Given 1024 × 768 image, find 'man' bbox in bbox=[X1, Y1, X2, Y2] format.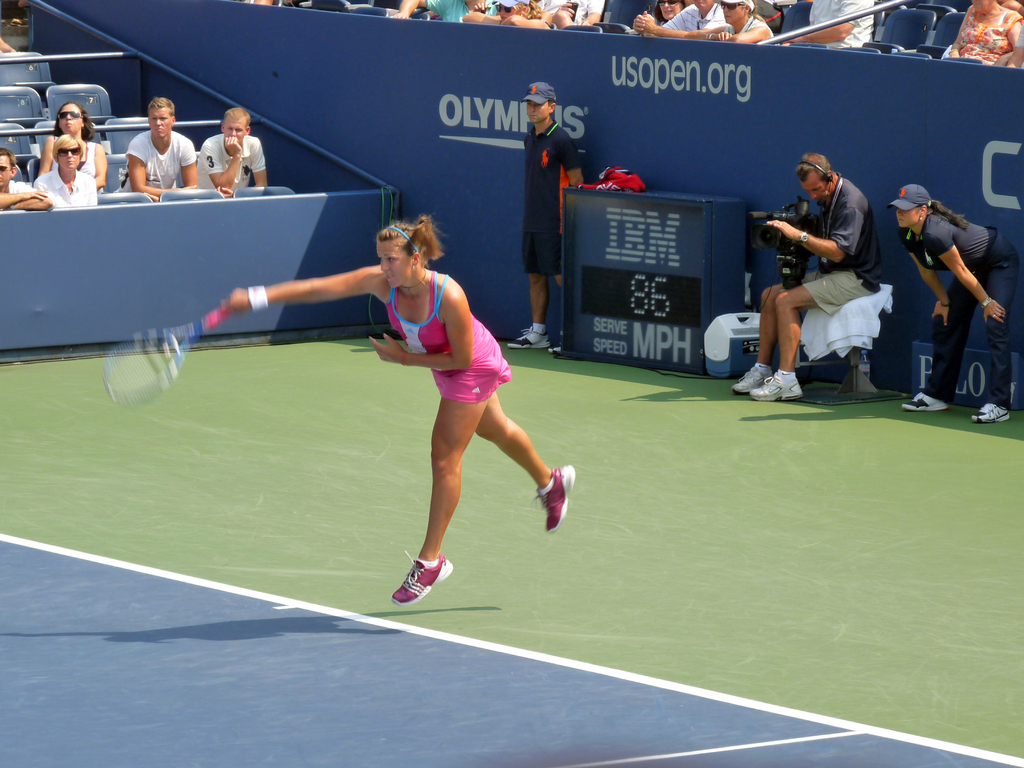
bbox=[1003, 21, 1023, 69].
